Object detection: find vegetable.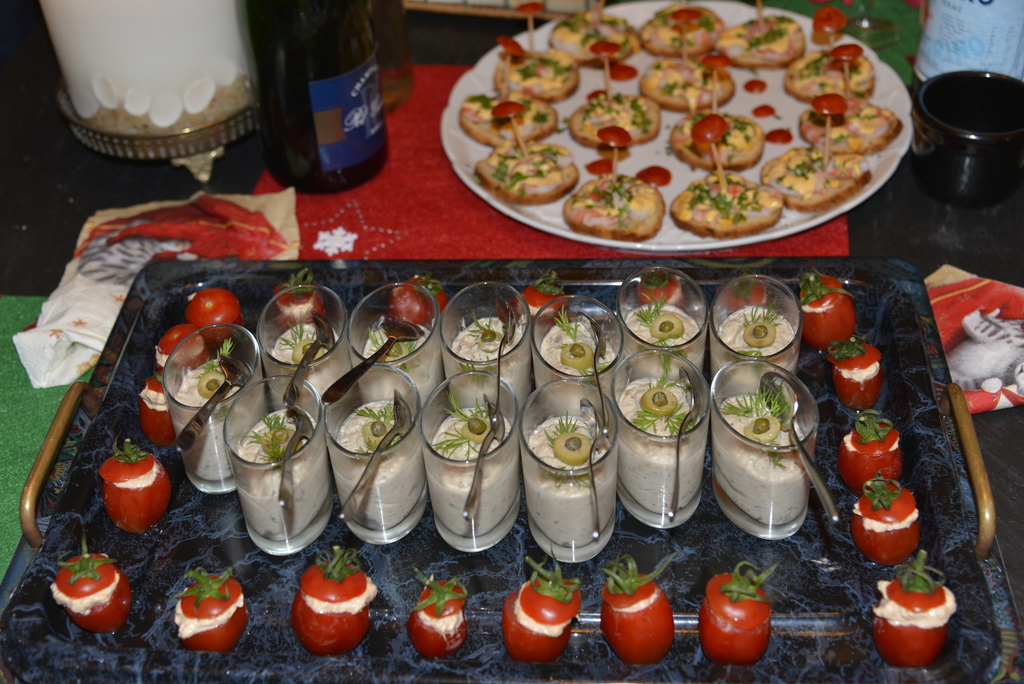
bbox=[139, 403, 174, 445].
